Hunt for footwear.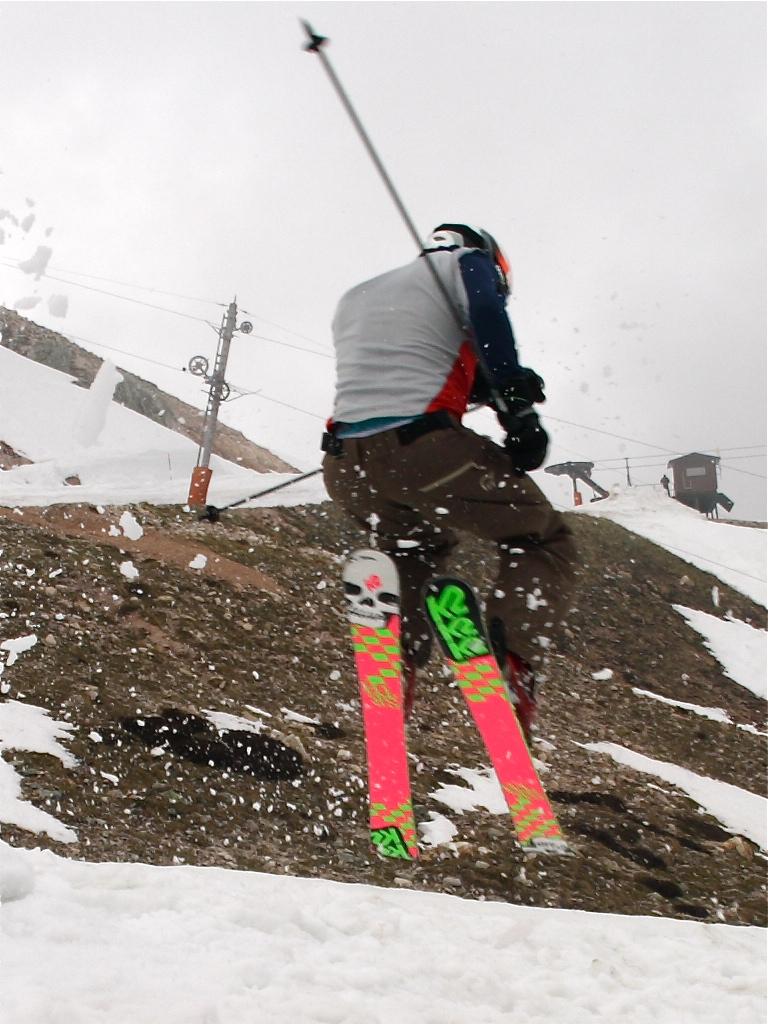
Hunted down at region(486, 642, 540, 757).
